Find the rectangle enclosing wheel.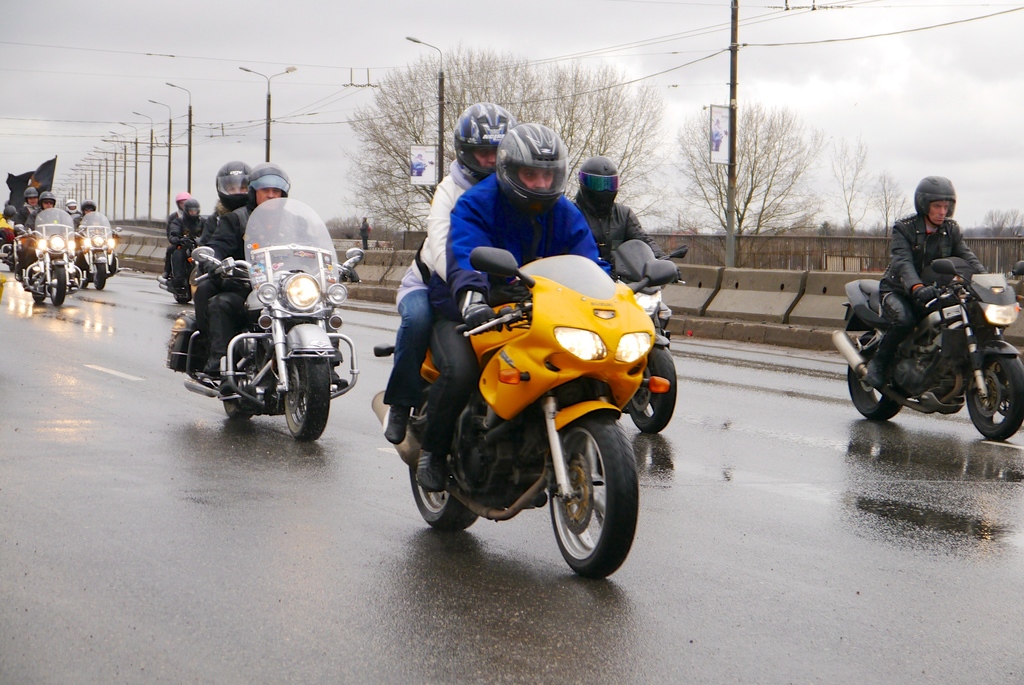
<bbox>93, 264, 106, 289</bbox>.
